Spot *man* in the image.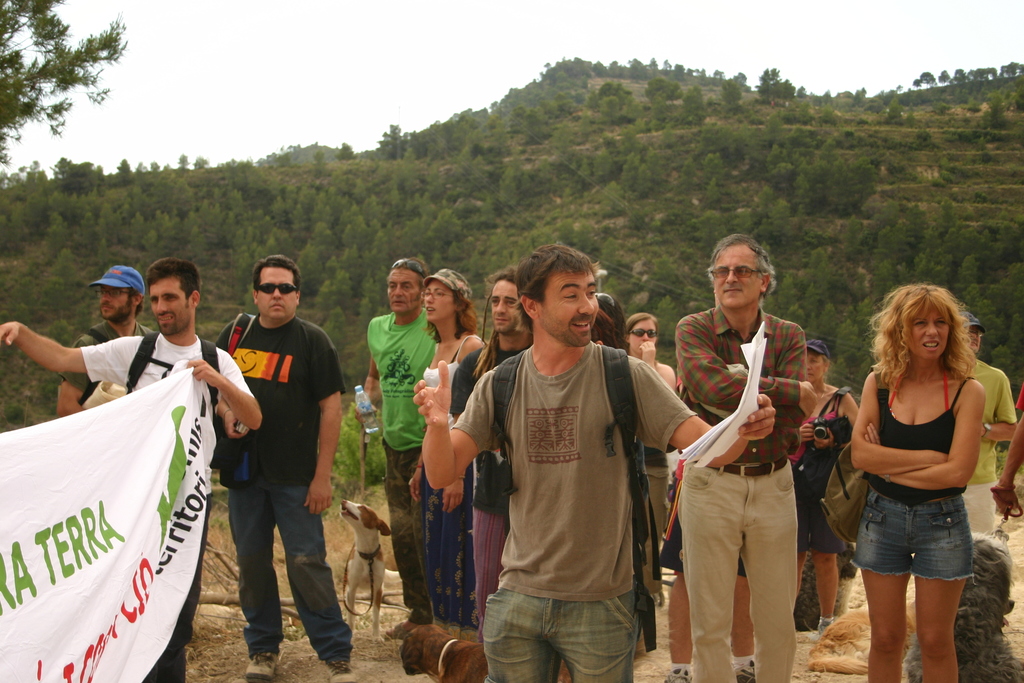
*man* found at [963, 314, 1016, 537].
